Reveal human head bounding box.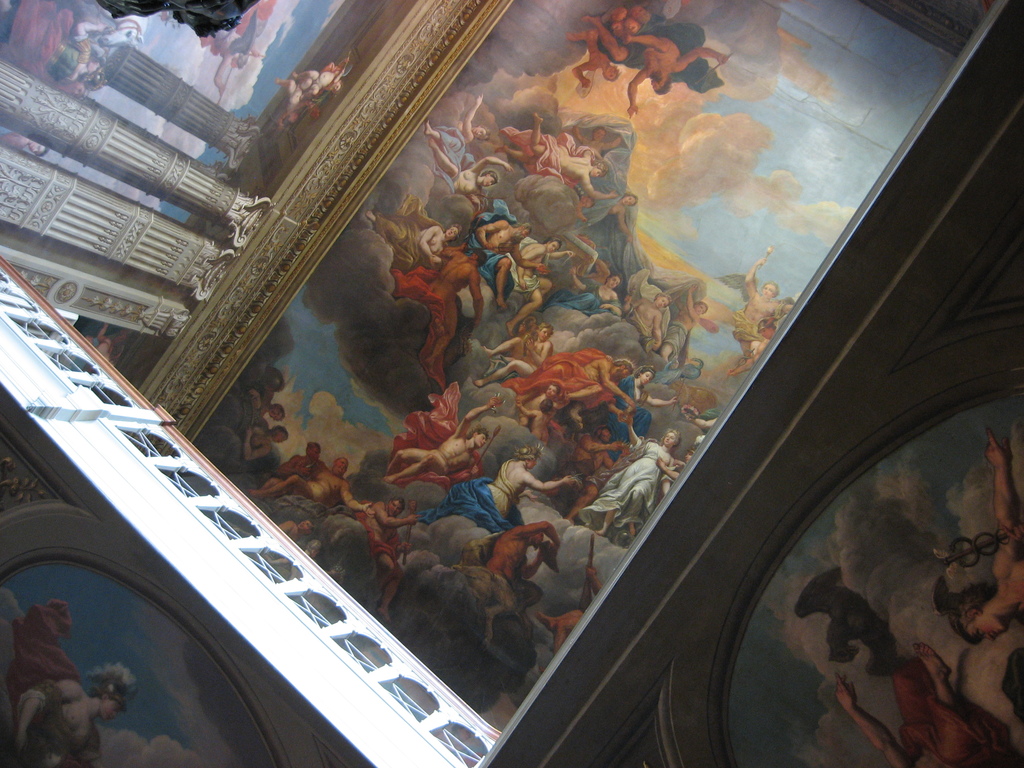
Revealed: l=444, t=225, r=460, b=239.
